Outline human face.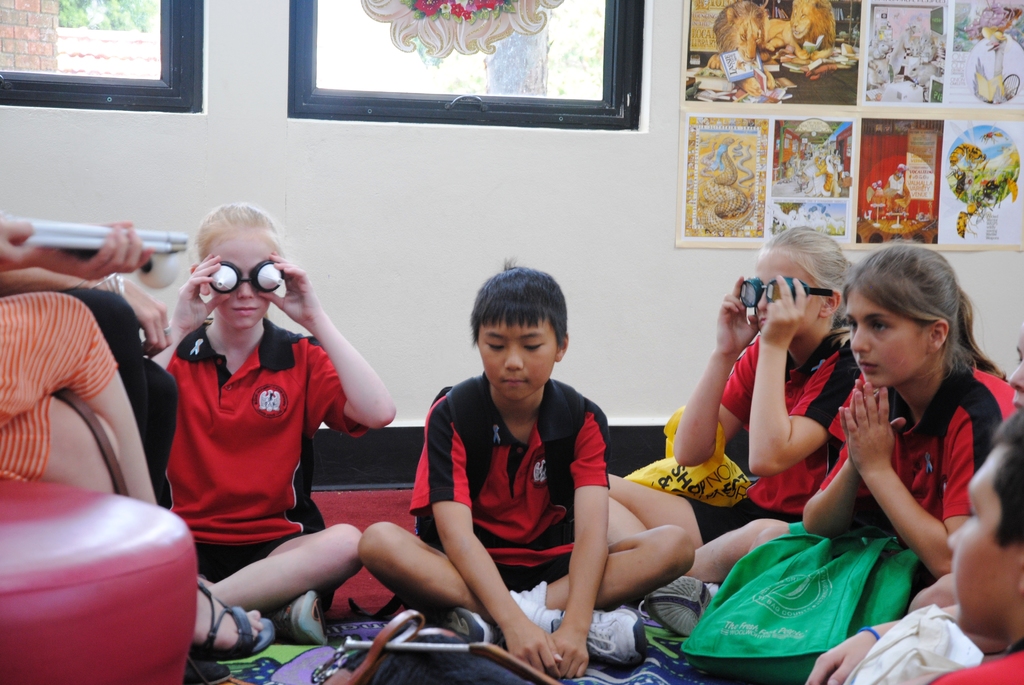
Outline: 205/231/287/337.
